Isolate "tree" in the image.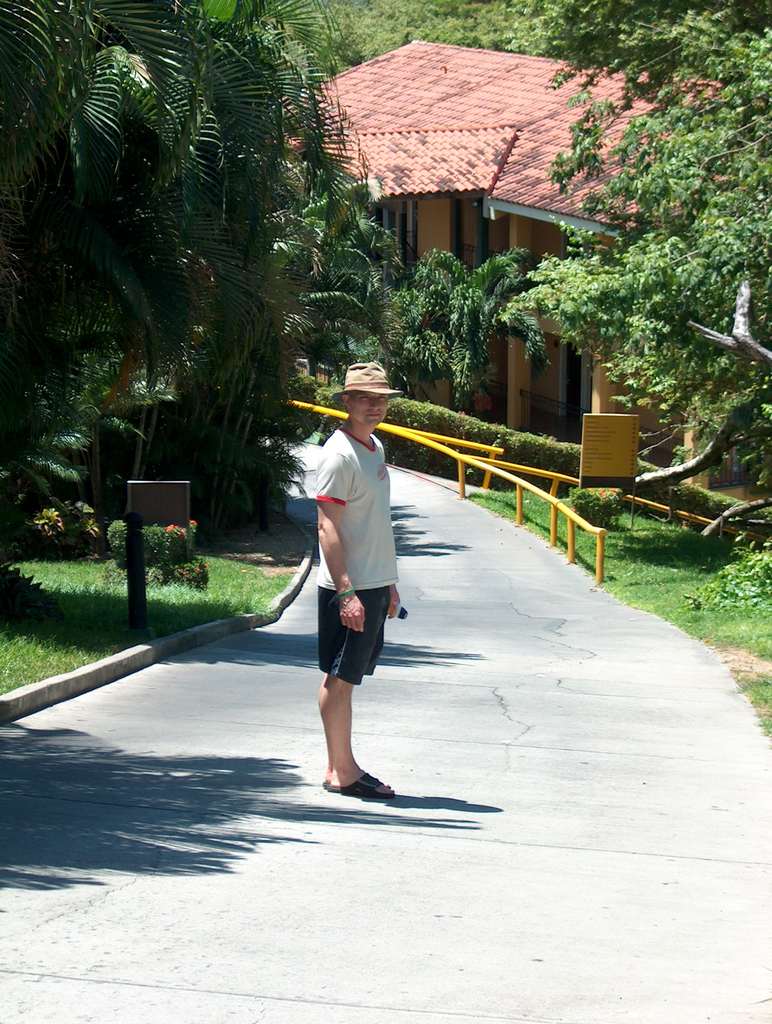
Isolated region: box=[268, 147, 423, 402].
